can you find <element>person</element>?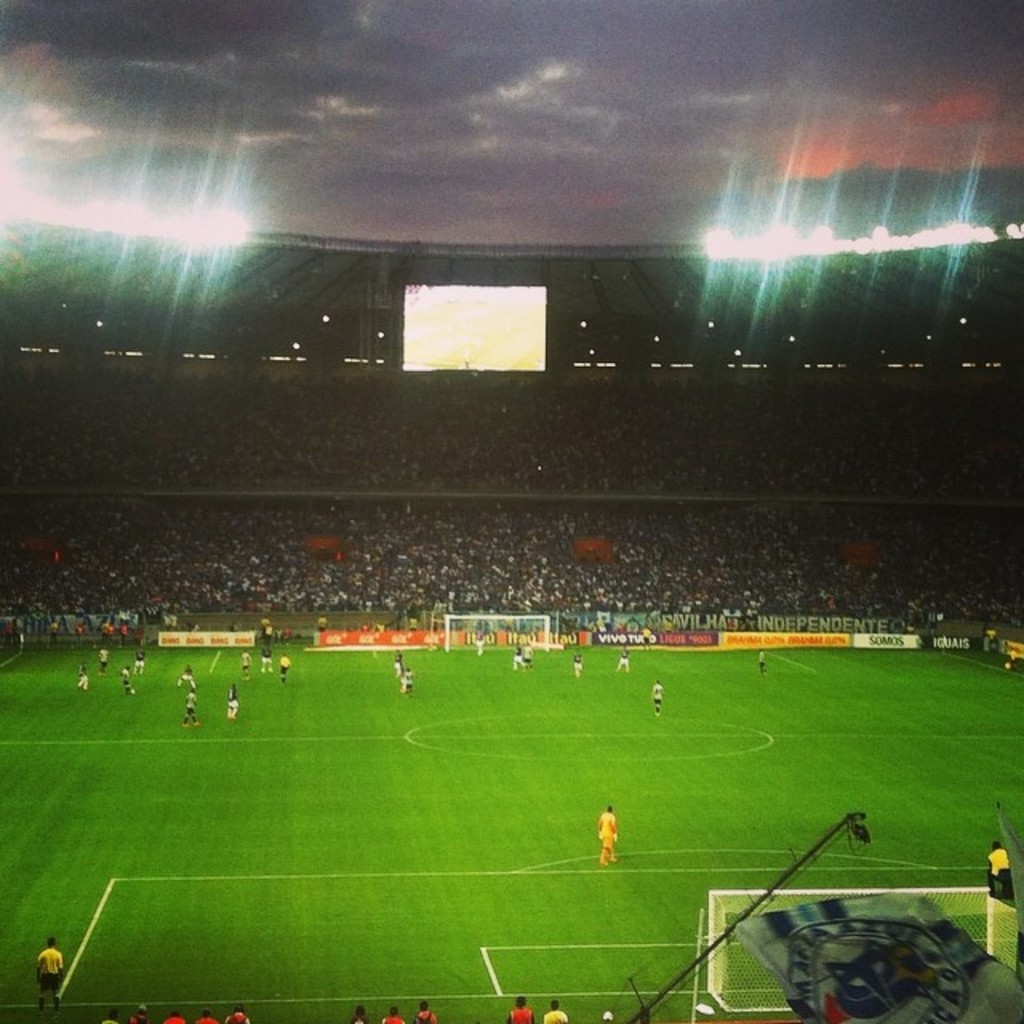
Yes, bounding box: left=118, top=662, right=139, bottom=699.
